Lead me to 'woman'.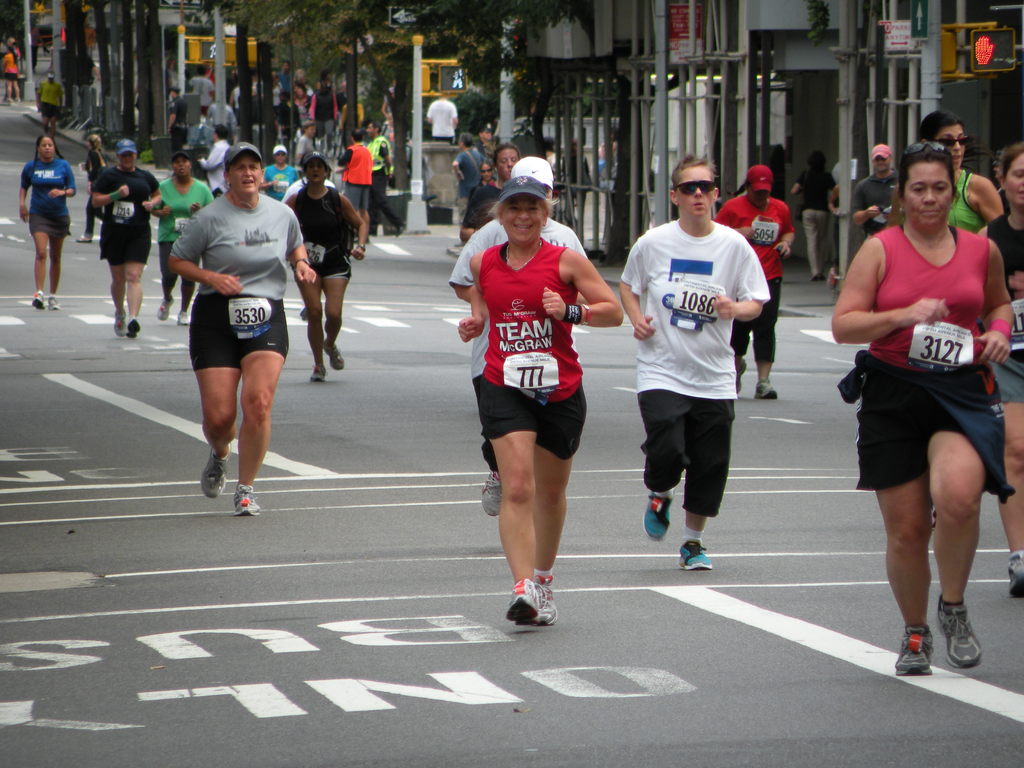
Lead to <box>710,166,799,389</box>.
